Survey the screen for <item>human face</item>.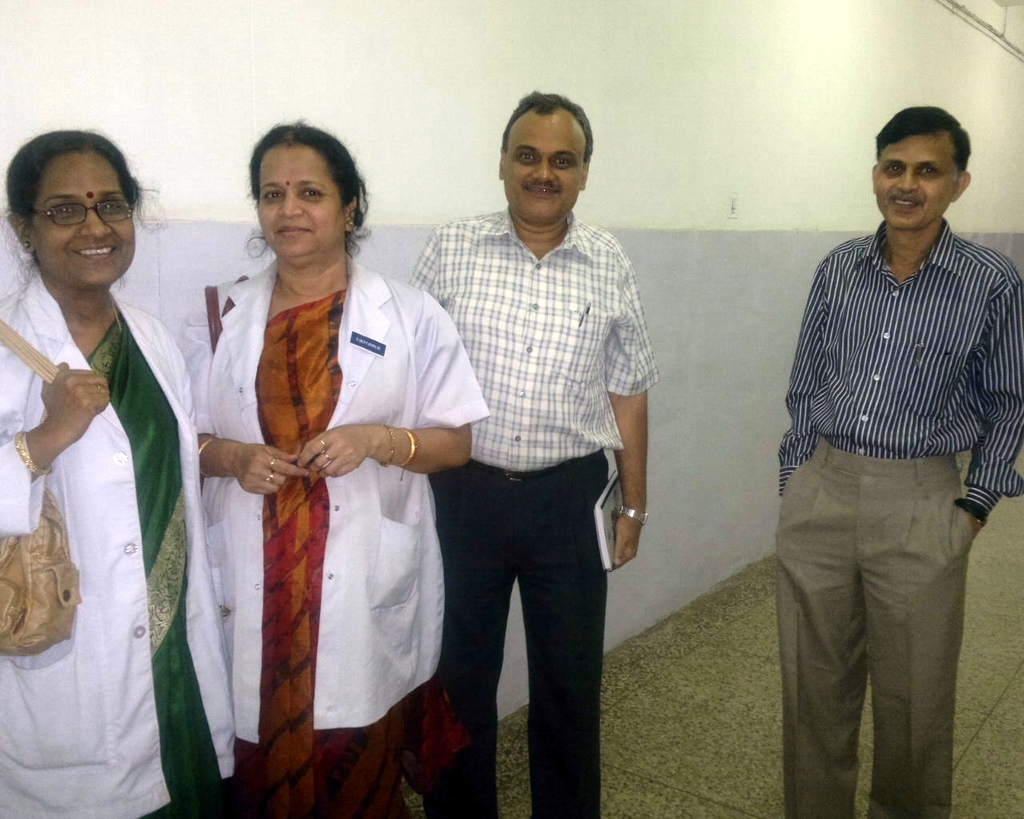
Survey found: <region>874, 136, 960, 232</region>.
